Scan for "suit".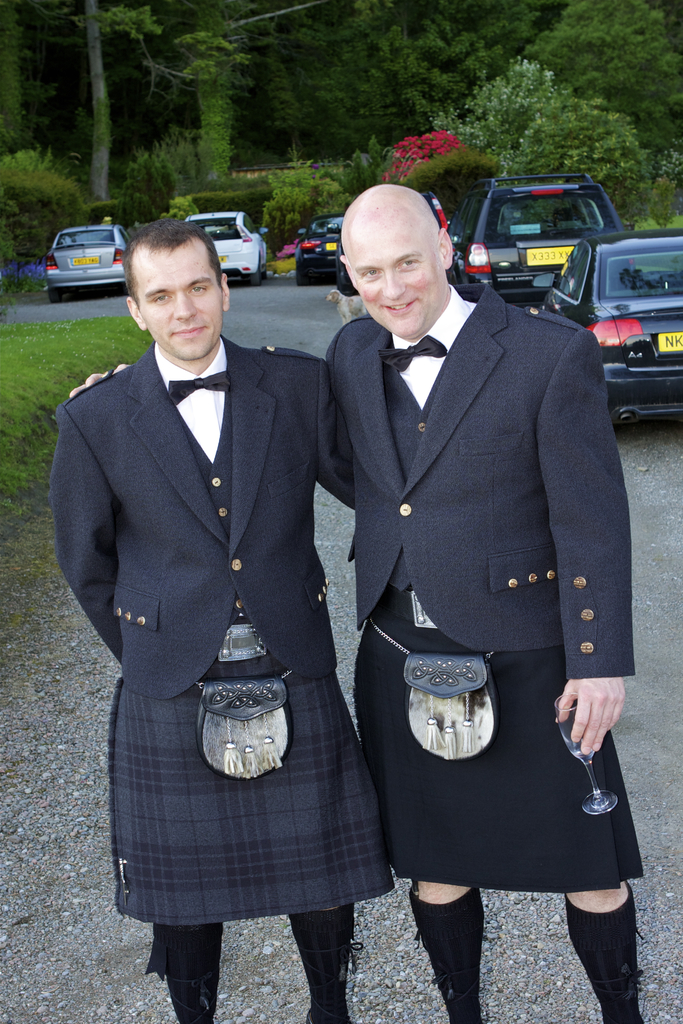
Scan result: [324, 280, 638, 679].
